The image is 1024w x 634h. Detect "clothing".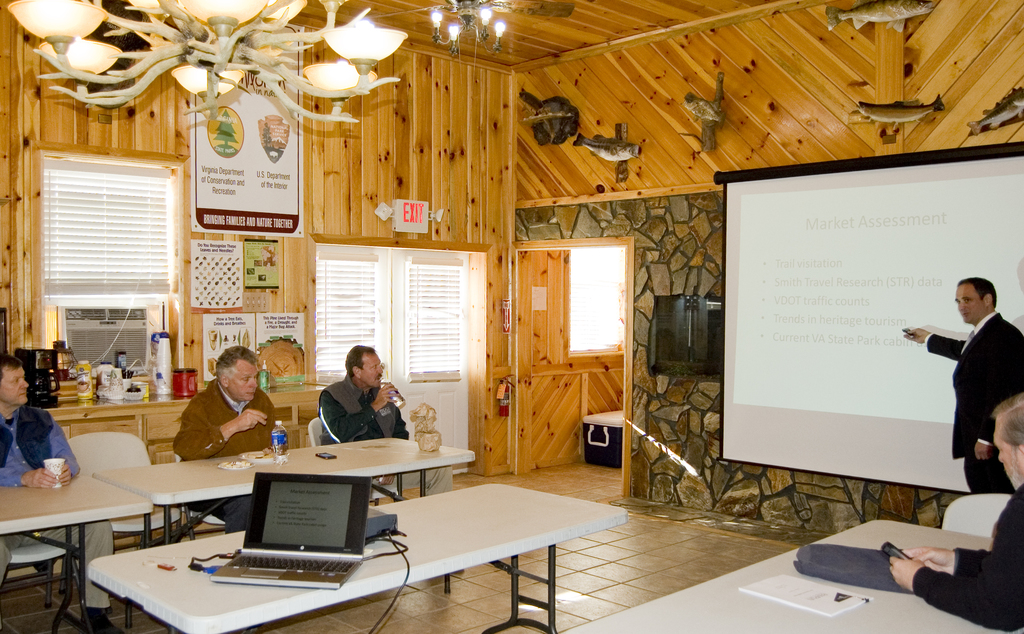
Detection: BBox(318, 378, 453, 502).
